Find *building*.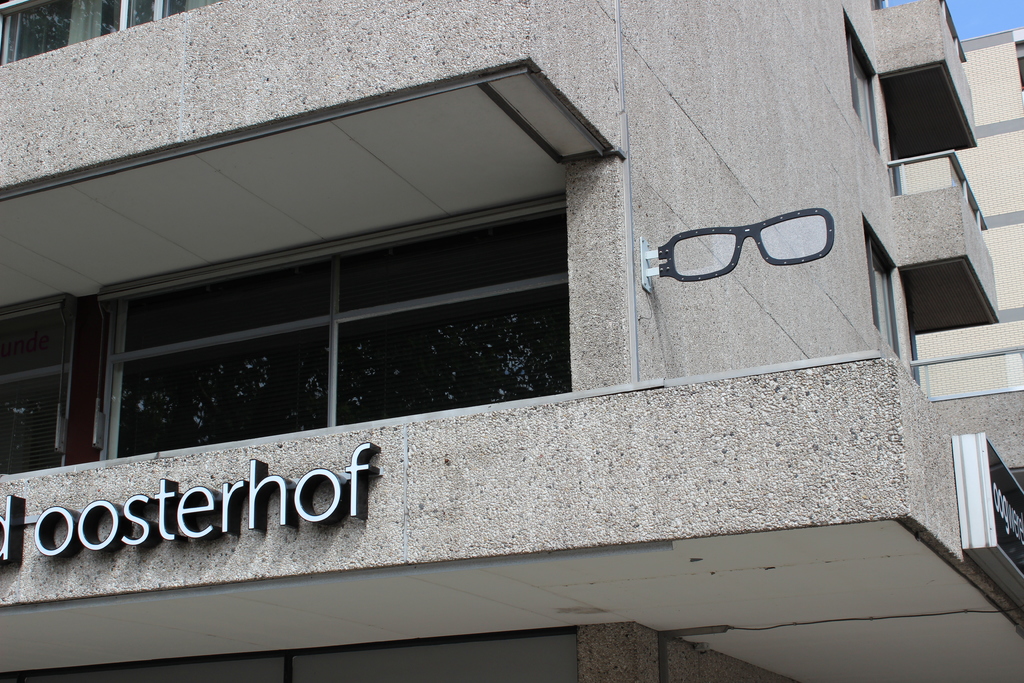
0:0:1023:682.
